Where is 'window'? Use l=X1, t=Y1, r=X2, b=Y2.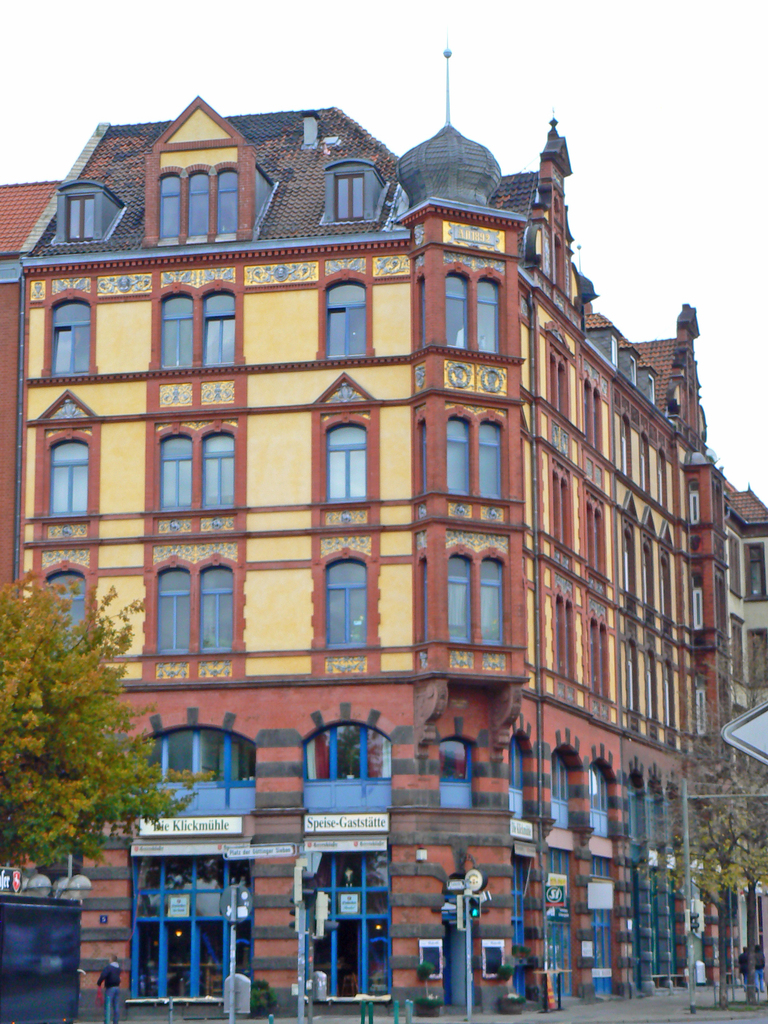
l=723, t=610, r=746, b=689.
